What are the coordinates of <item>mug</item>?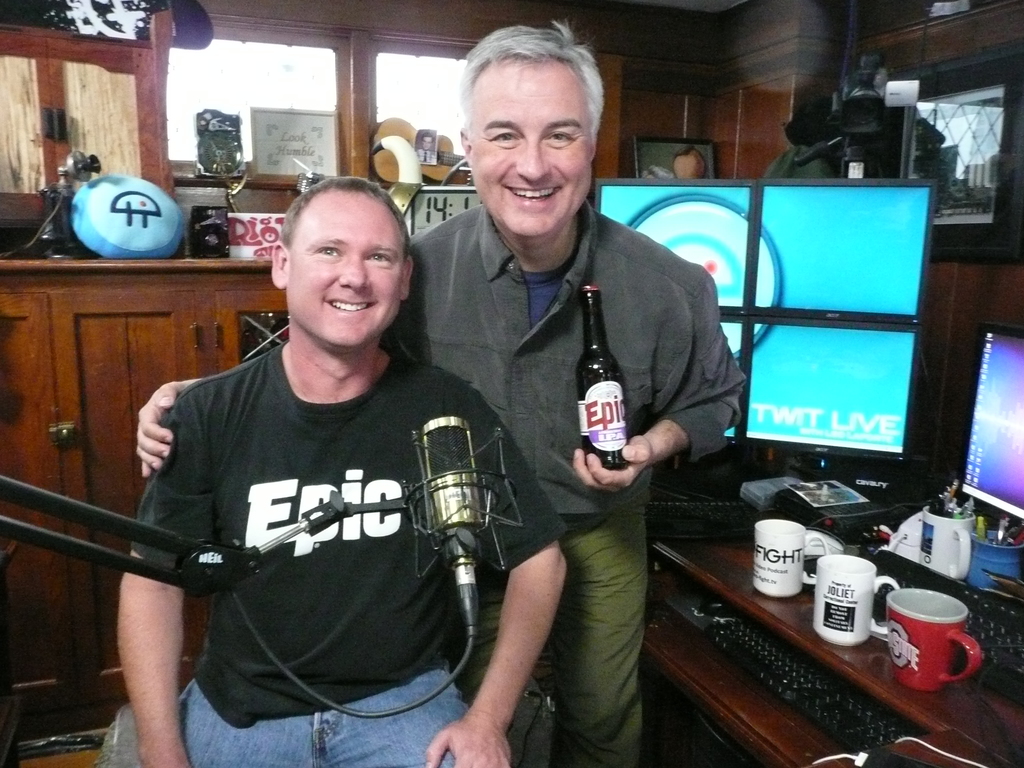
l=922, t=508, r=977, b=579.
